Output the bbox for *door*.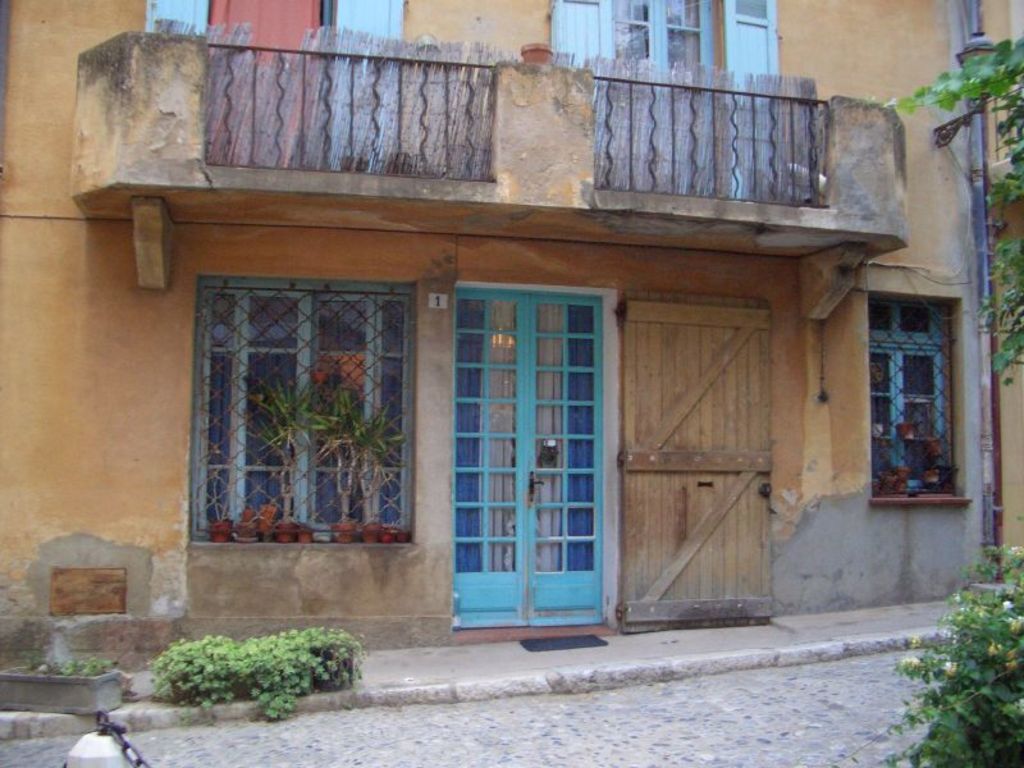
x1=726, y1=0, x2=783, y2=204.
